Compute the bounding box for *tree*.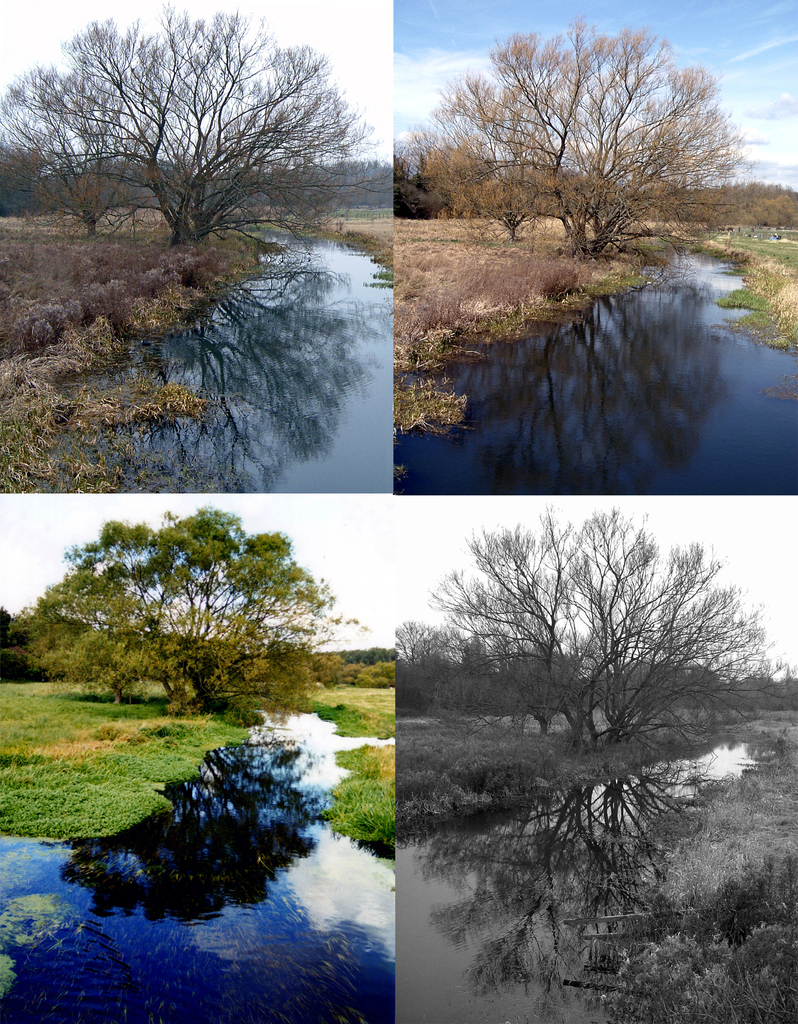
BBox(0, 0, 362, 252).
